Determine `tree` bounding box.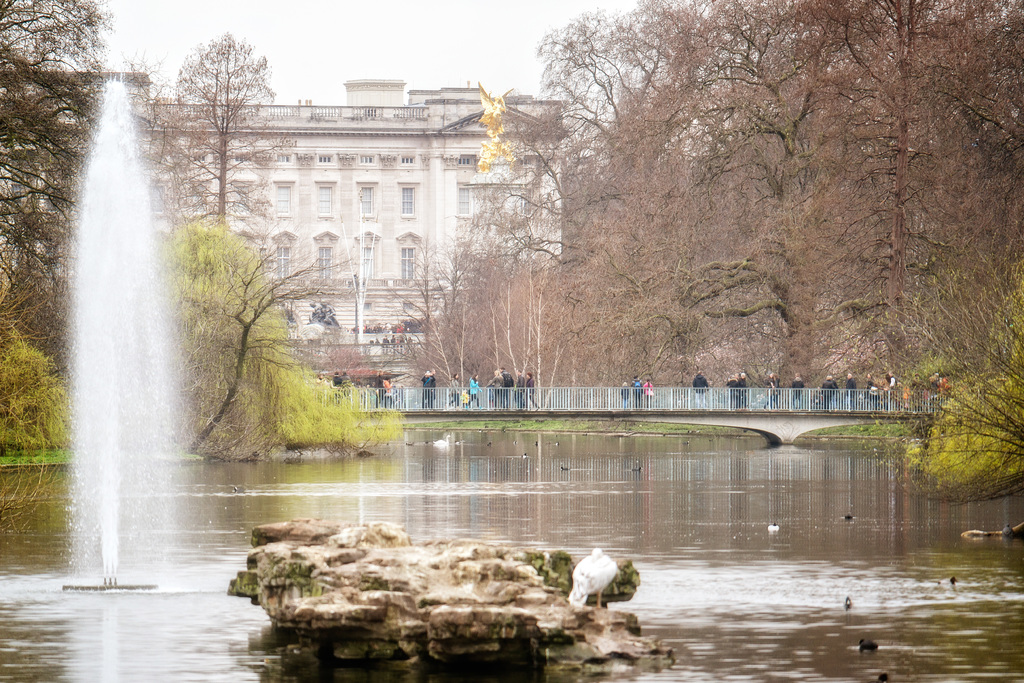
Determined: 143, 33, 301, 245.
